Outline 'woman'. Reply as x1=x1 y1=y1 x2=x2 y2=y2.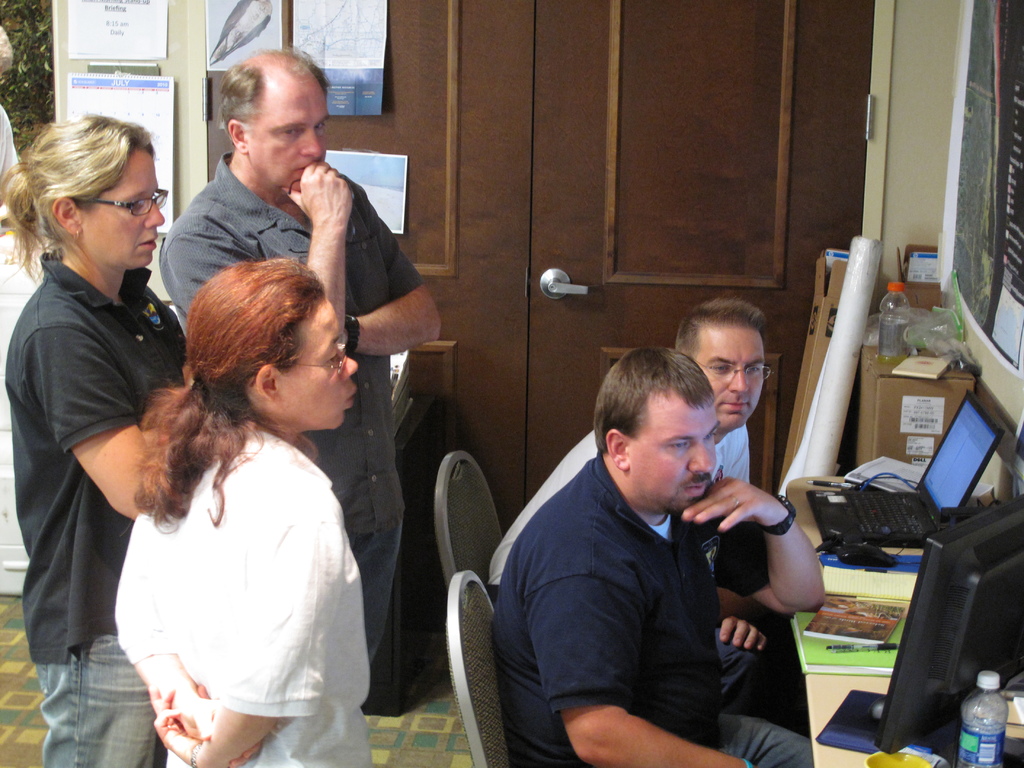
x1=0 y1=108 x2=191 y2=767.
